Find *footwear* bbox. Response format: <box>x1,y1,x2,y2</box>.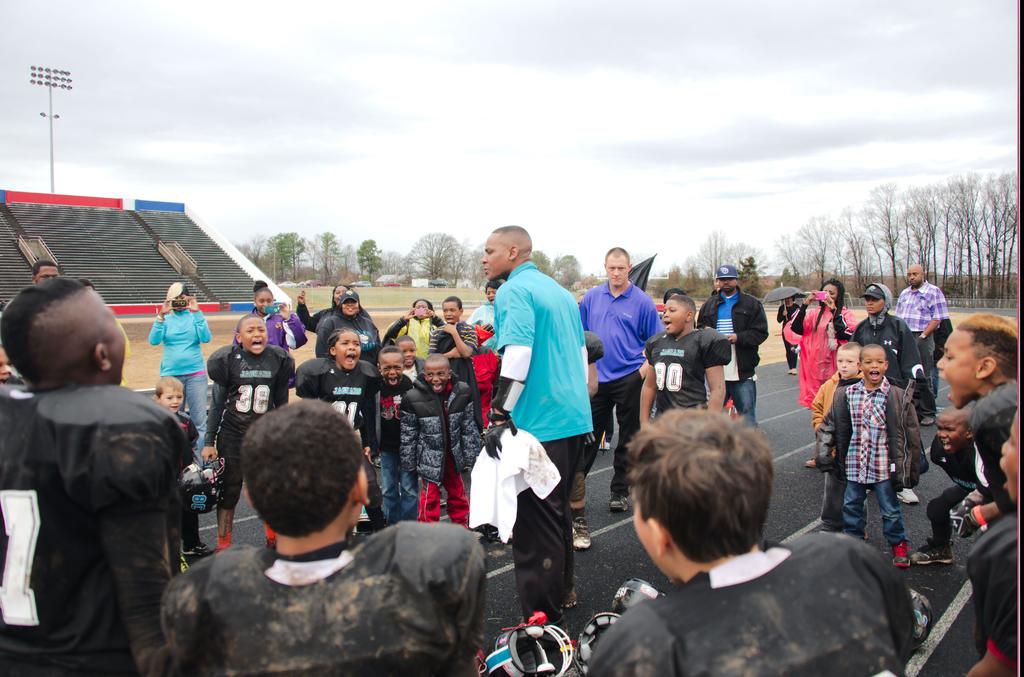
<box>897,486,921,506</box>.
